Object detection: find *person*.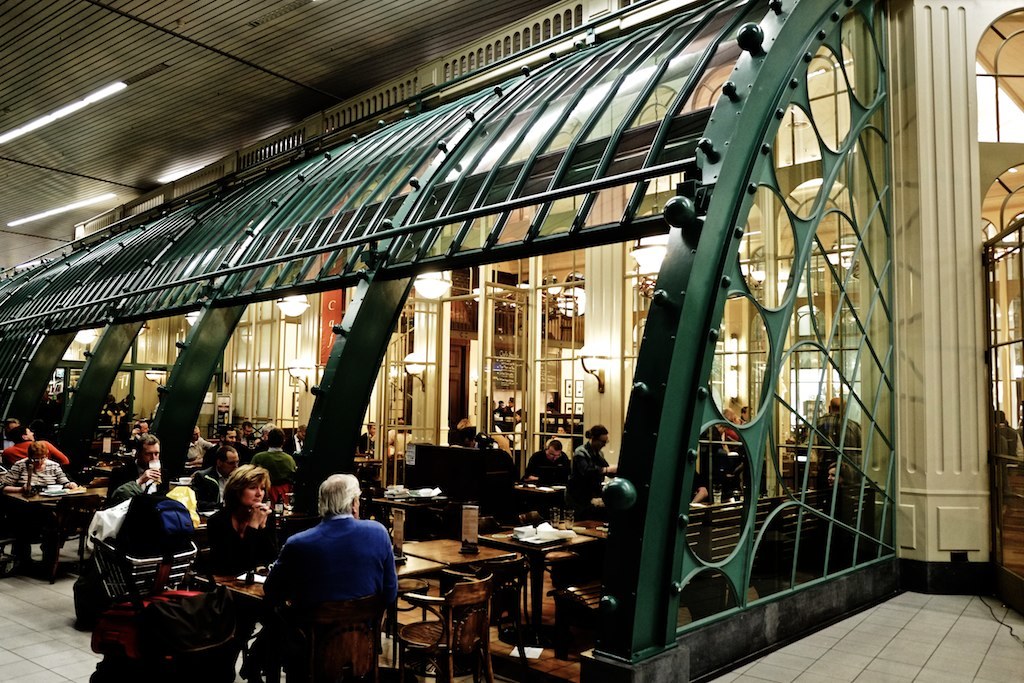
pyautogui.locateOnScreen(0, 414, 20, 454).
